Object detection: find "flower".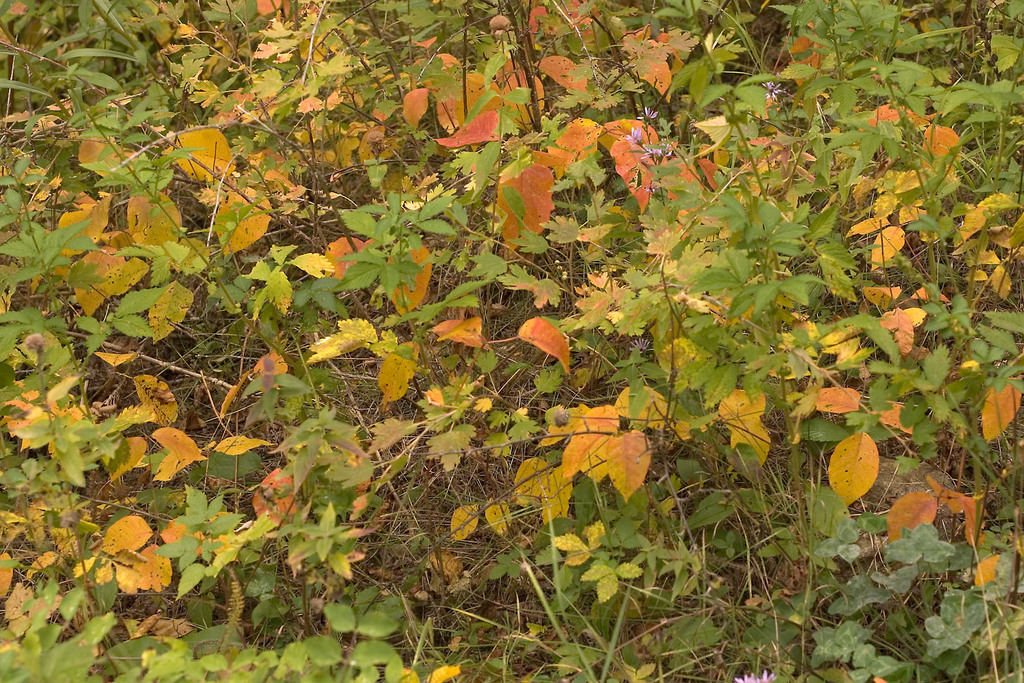
box=[636, 105, 659, 121].
